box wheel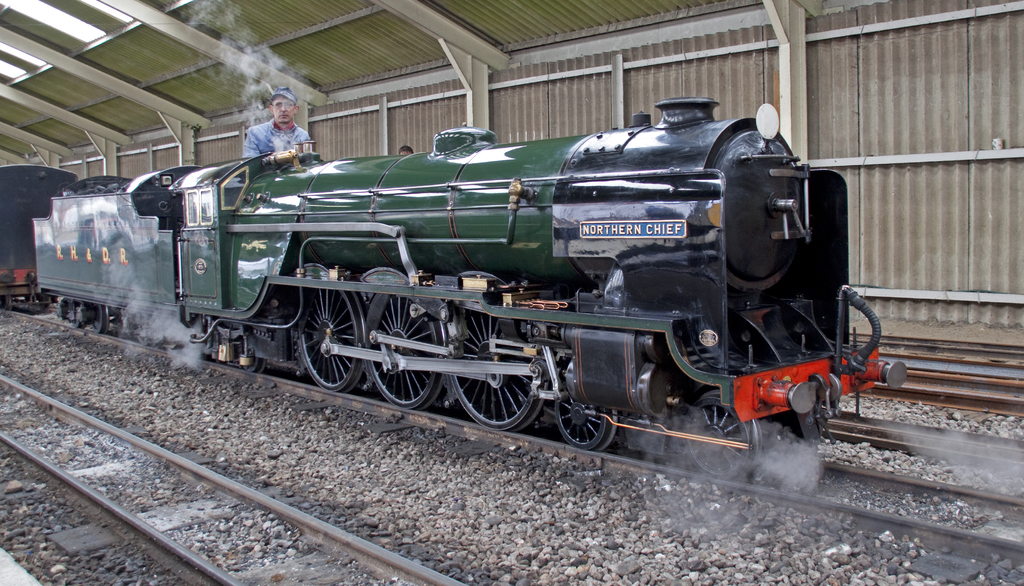
Rect(298, 289, 364, 394)
